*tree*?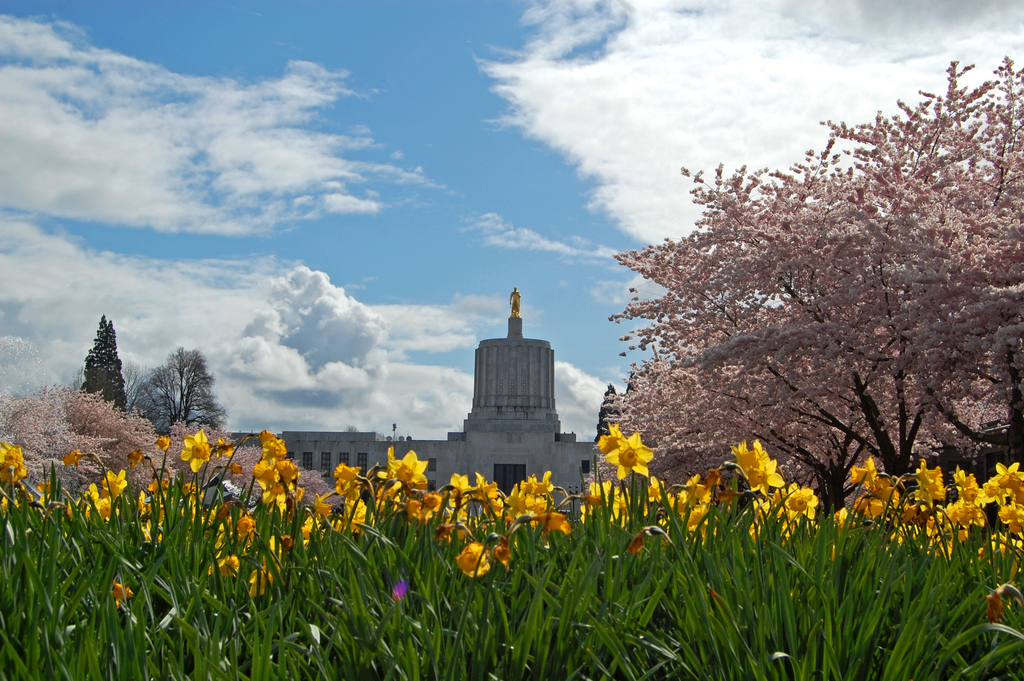
598 58 1023 524
